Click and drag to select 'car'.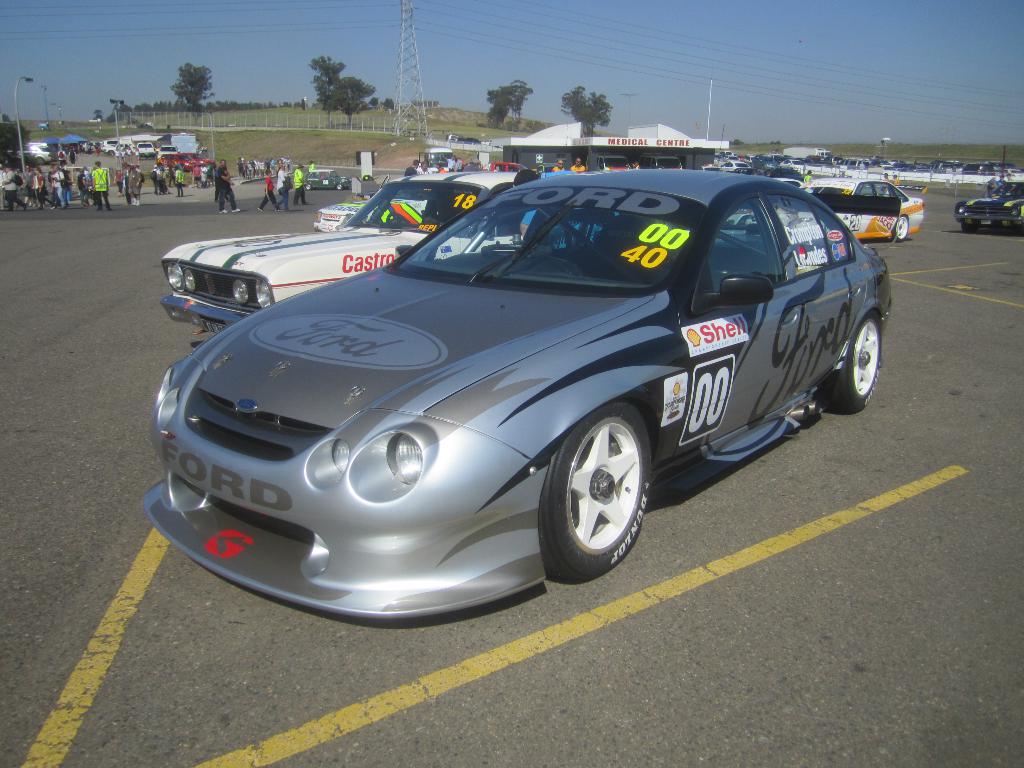
Selection: <box>114,143,131,156</box>.
